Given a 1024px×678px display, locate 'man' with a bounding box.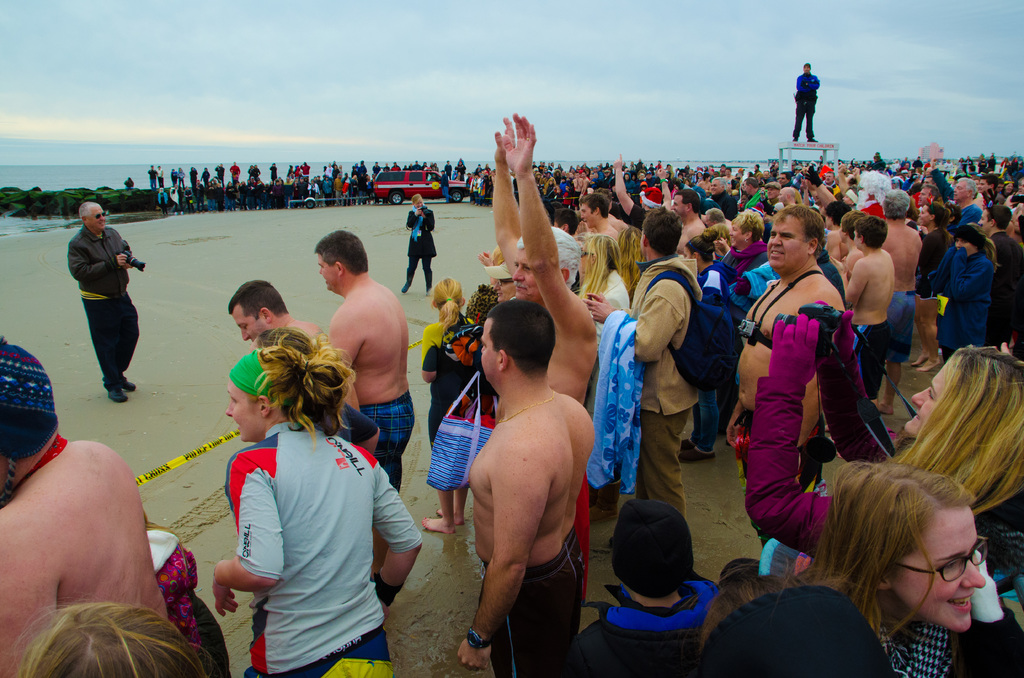
Located: (947,180,975,240).
